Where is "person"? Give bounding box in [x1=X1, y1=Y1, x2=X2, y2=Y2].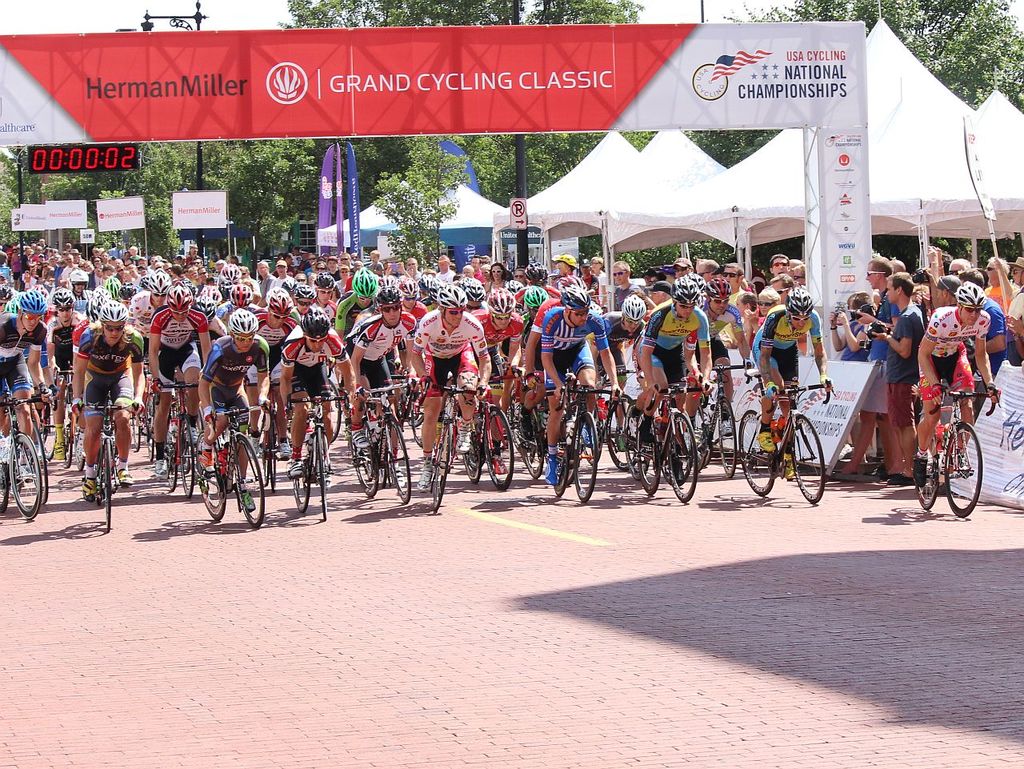
[x1=197, y1=311, x2=268, y2=517].
